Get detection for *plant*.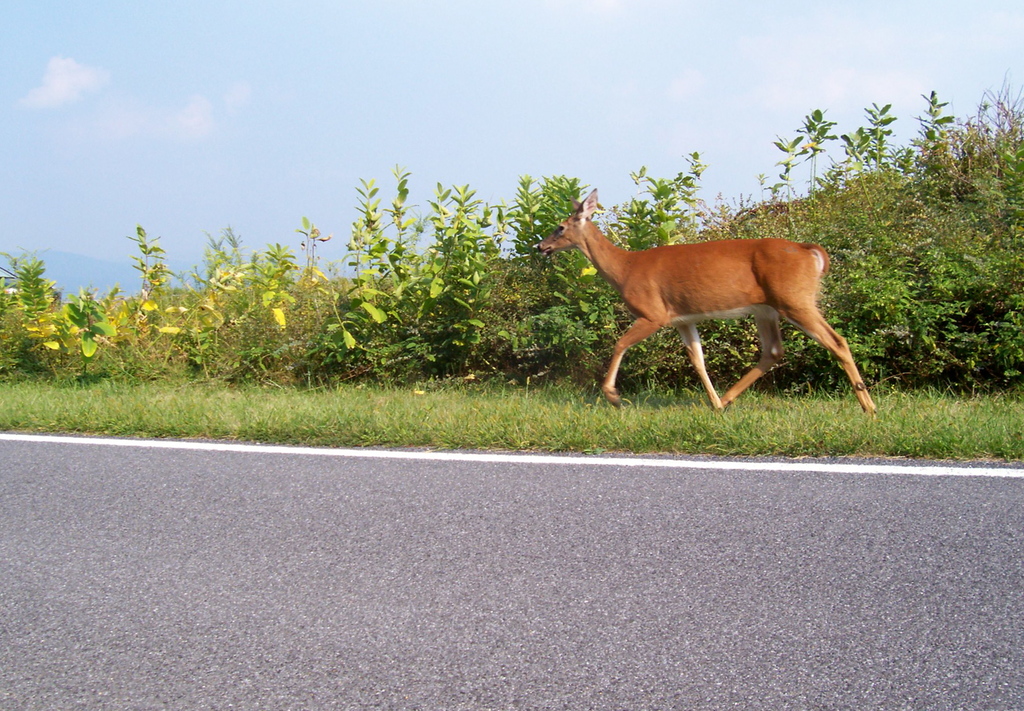
Detection: 605:150:715:392.
